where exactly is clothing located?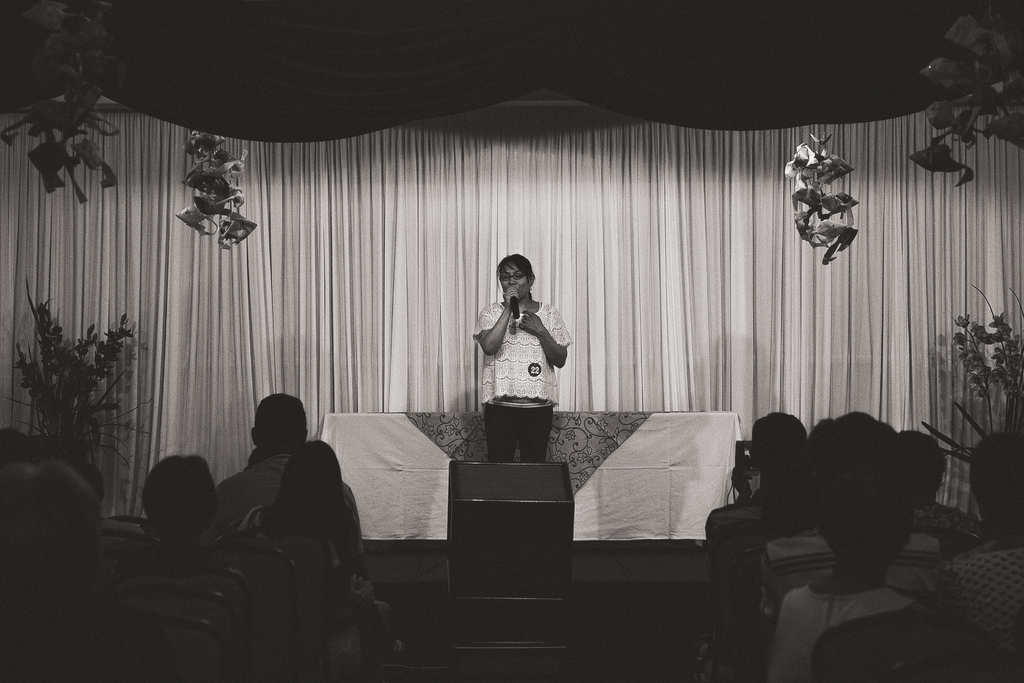
Its bounding box is 216 447 362 556.
